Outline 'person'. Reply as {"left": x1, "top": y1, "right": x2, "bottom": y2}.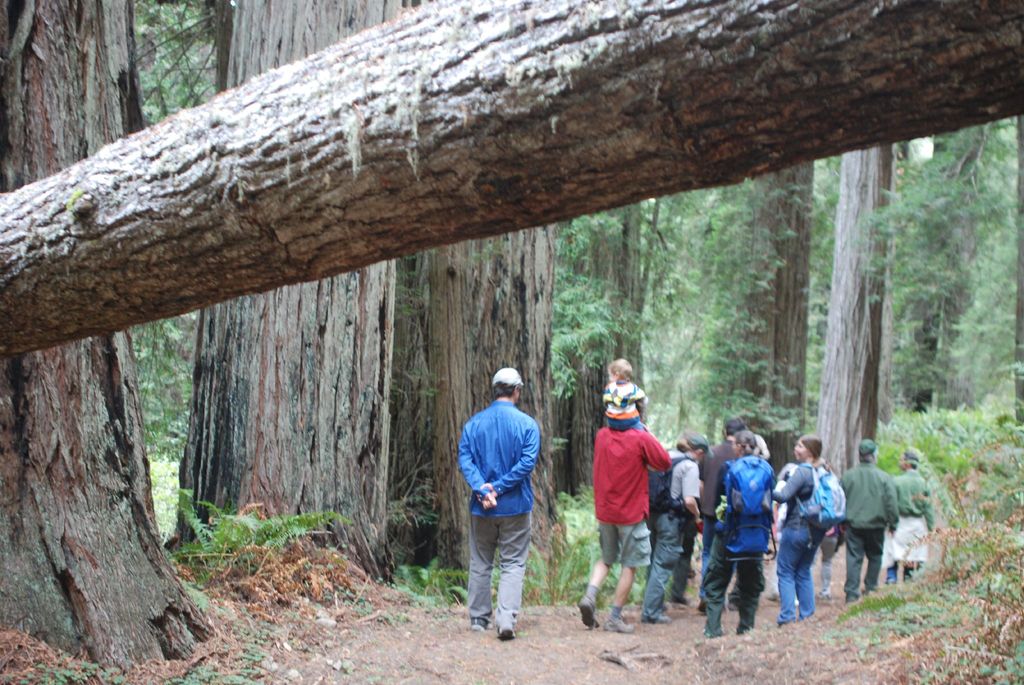
{"left": 641, "top": 428, "right": 701, "bottom": 625}.
